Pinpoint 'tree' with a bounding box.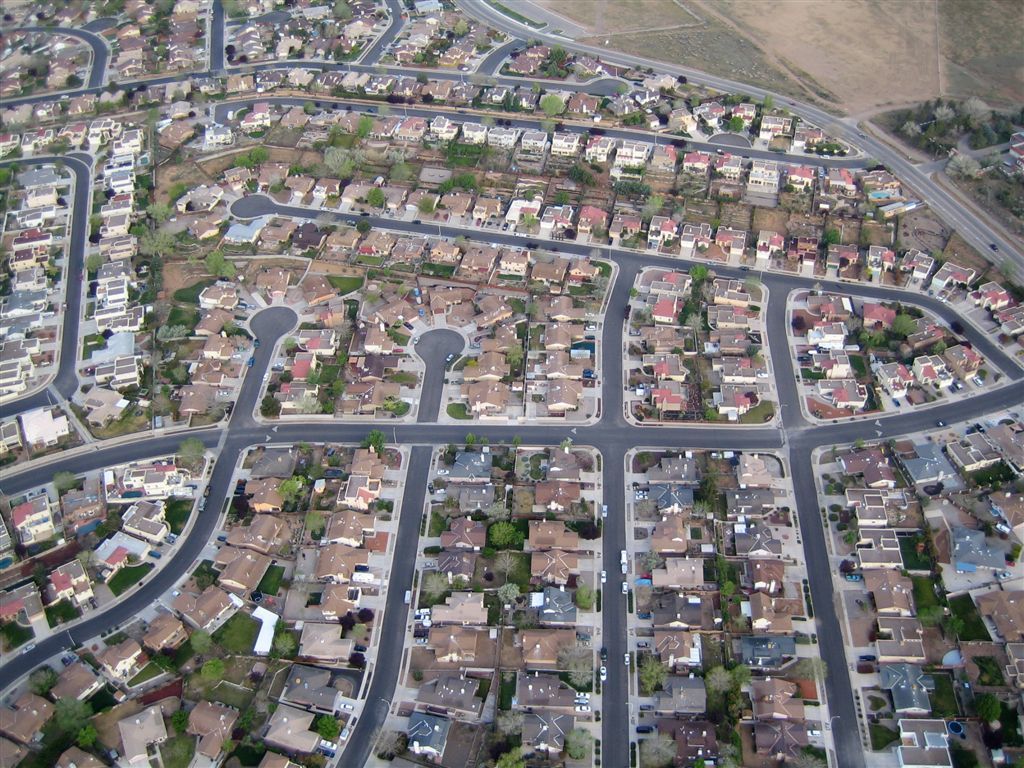
358:116:368:141.
